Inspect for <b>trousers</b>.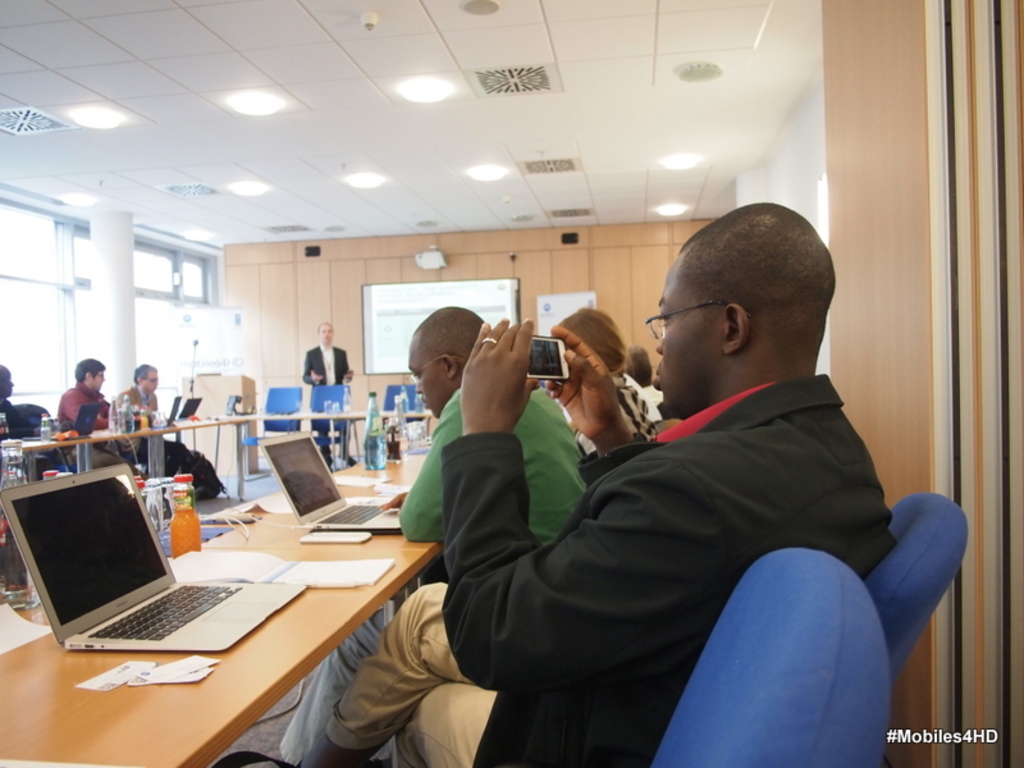
Inspection: {"x1": 273, "y1": 604, "x2": 397, "y2": 763}.
